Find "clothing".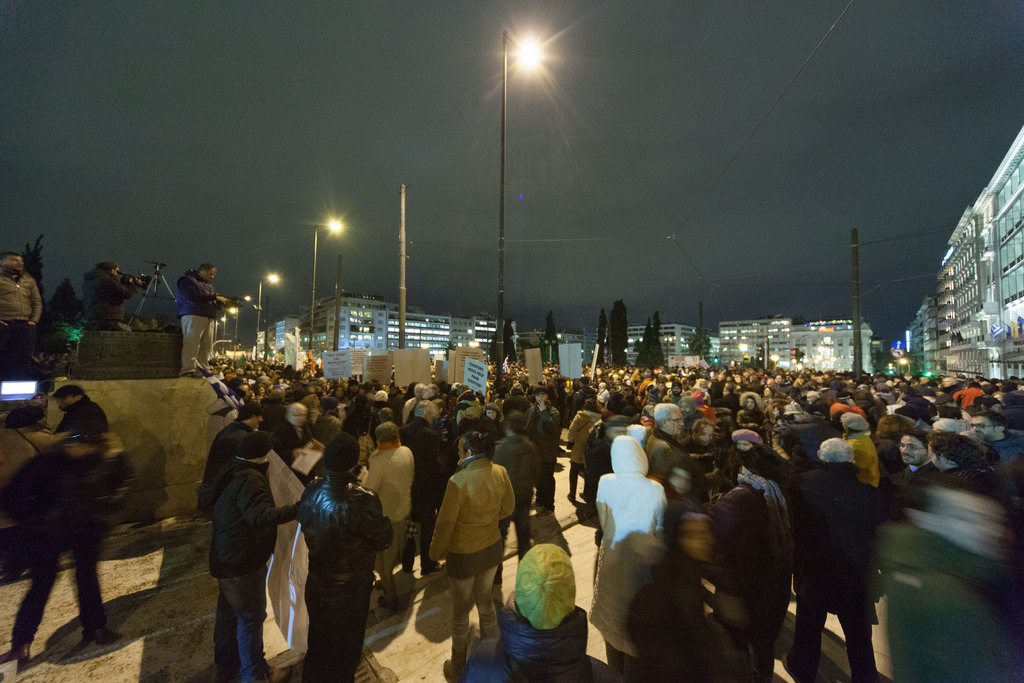
detection(9, 446, 127, 635).
